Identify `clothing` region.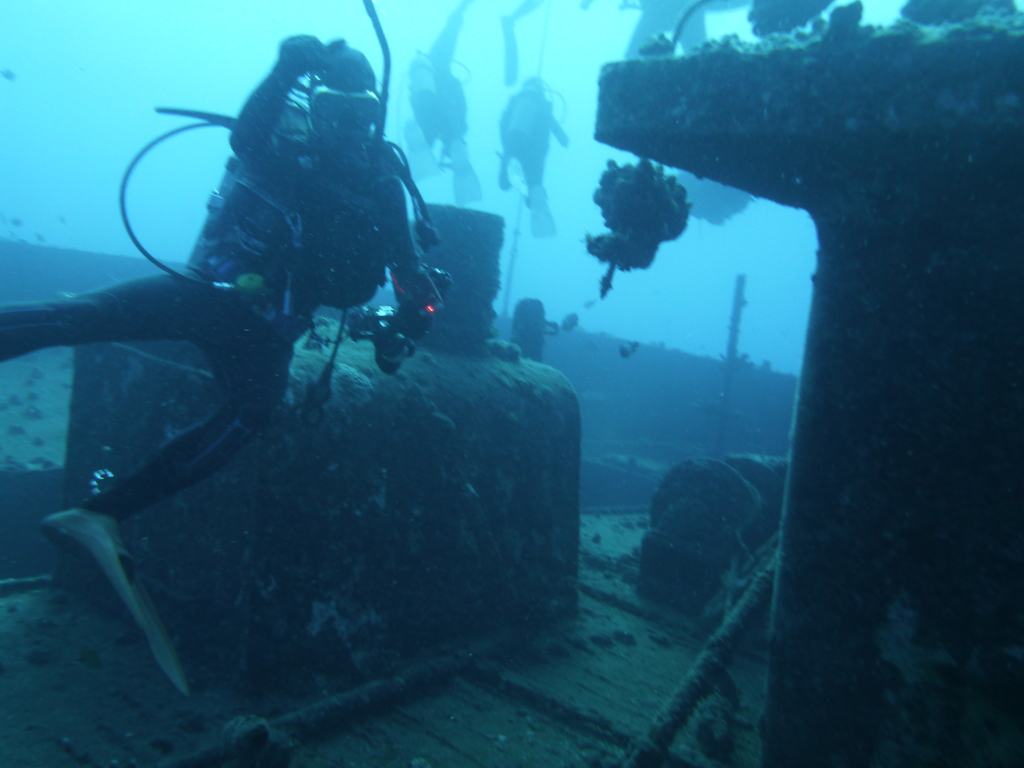
Region: rect(0, 31, 427, 520).
